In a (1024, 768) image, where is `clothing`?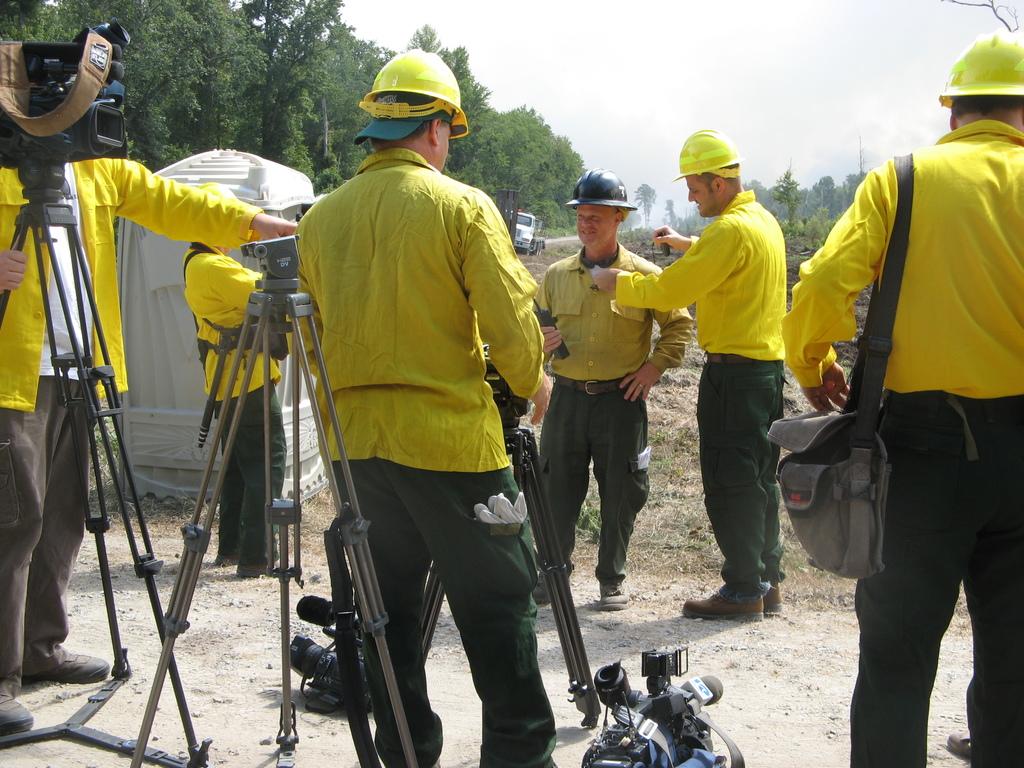
(0,145,271,698).
